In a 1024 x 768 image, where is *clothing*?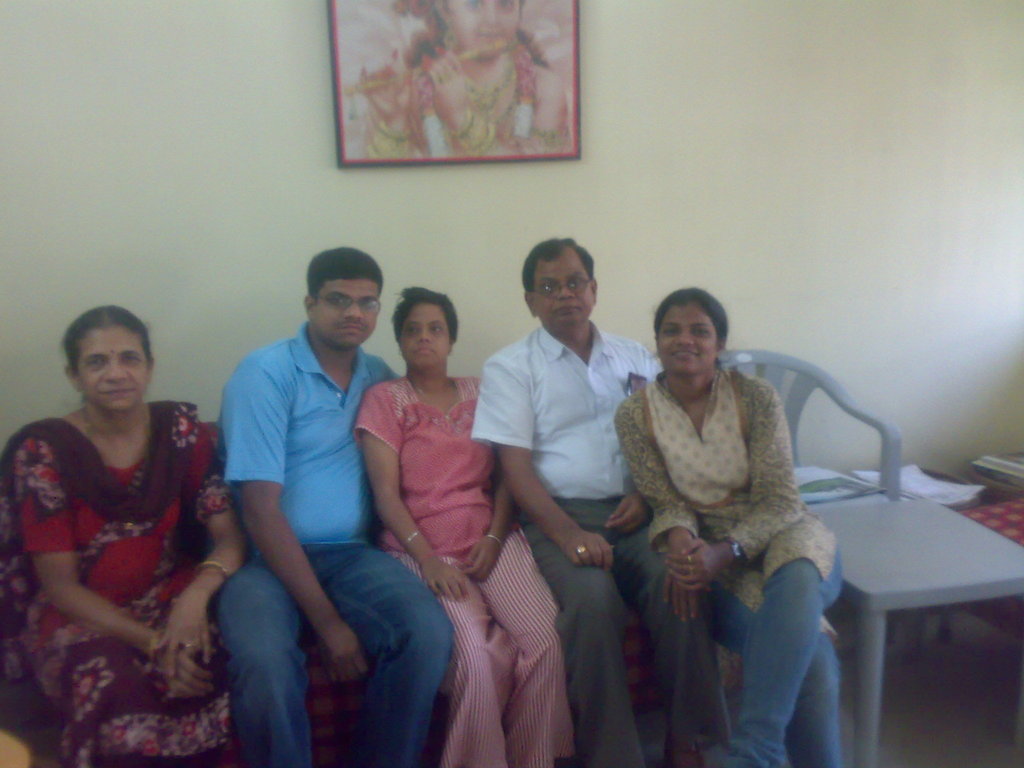
(217, 317, 446, 767).
